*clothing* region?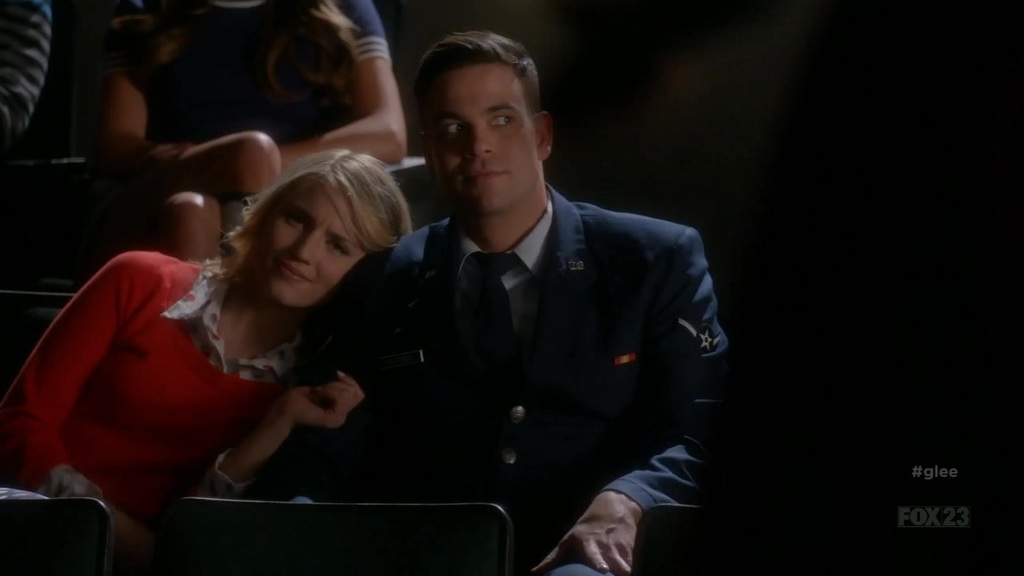
bbox=[346, 158, 726, 534]
